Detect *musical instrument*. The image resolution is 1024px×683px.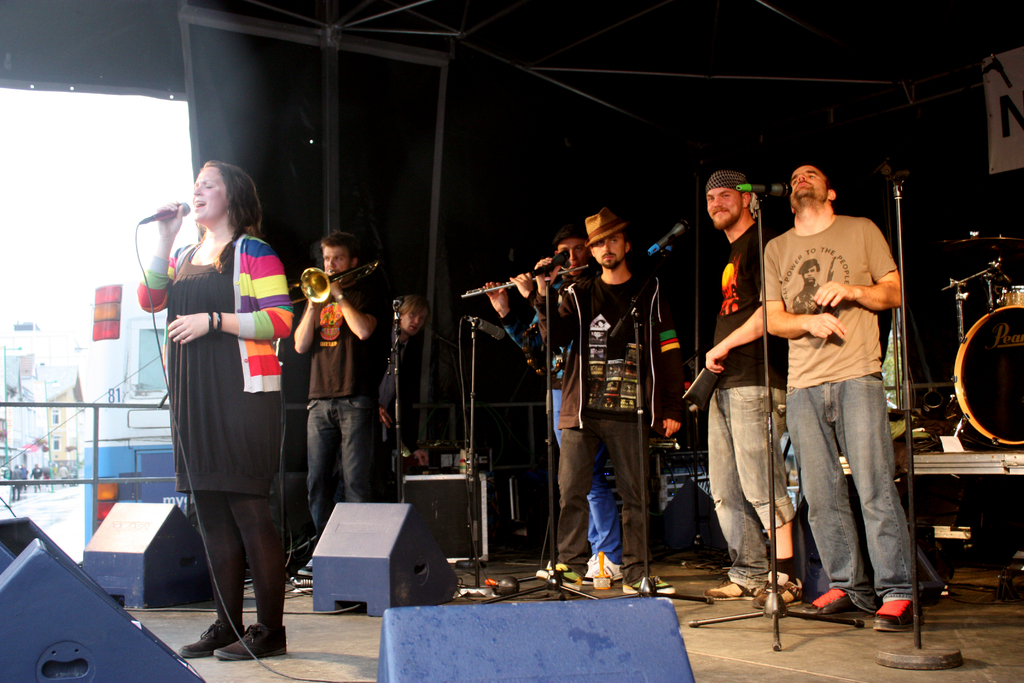
BBox(455, 272, 545, 299).
